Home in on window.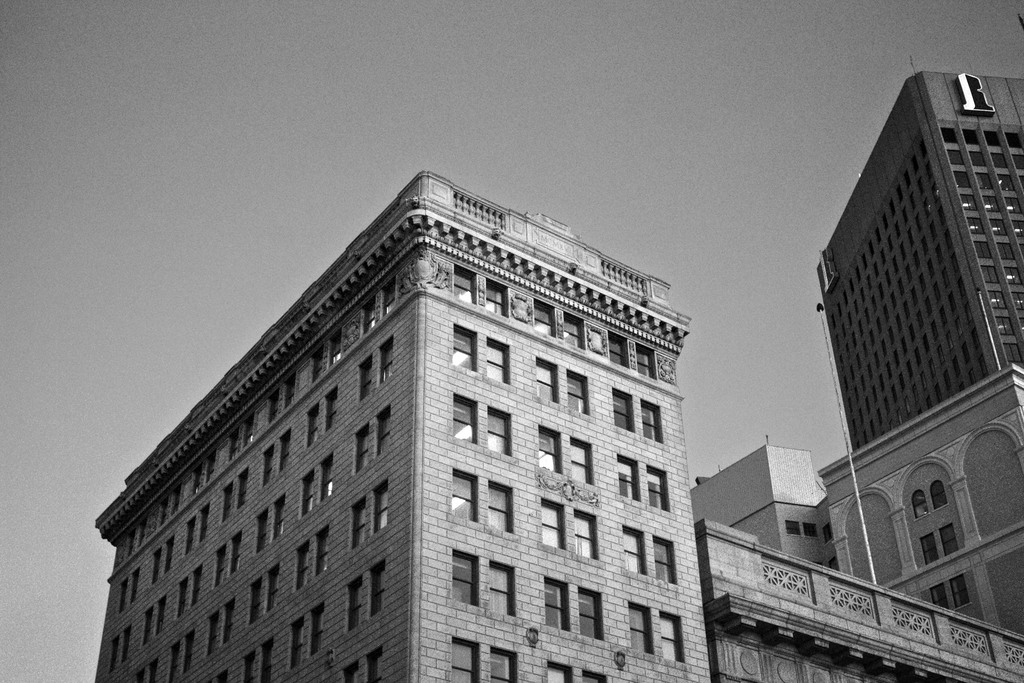
Homed in at box=[545, 656, 574, 682].
